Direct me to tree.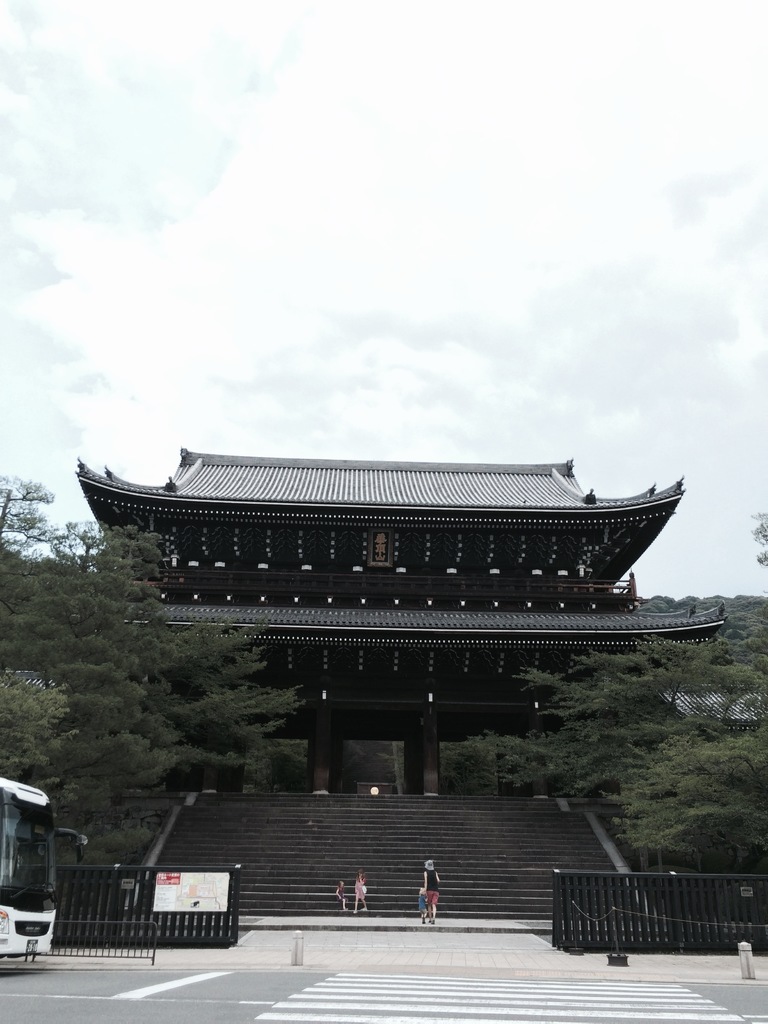
Direction: <box>0,452,104,586</box>.
